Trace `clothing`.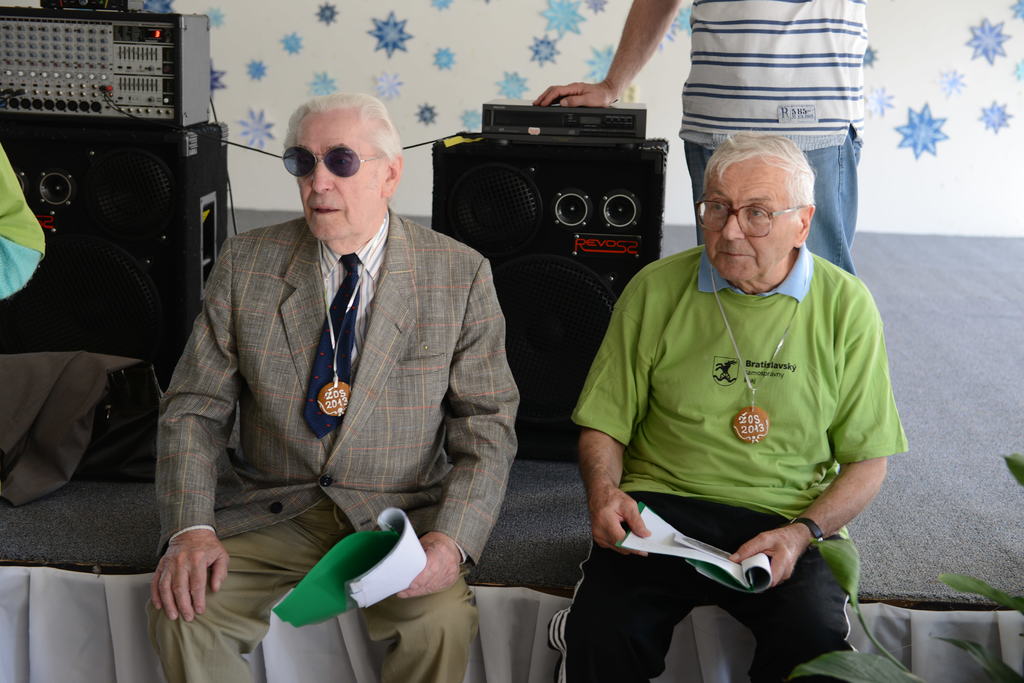
Traced to {"x1": 0, "y1": 133, "x2": 44, "y2": 299}.
